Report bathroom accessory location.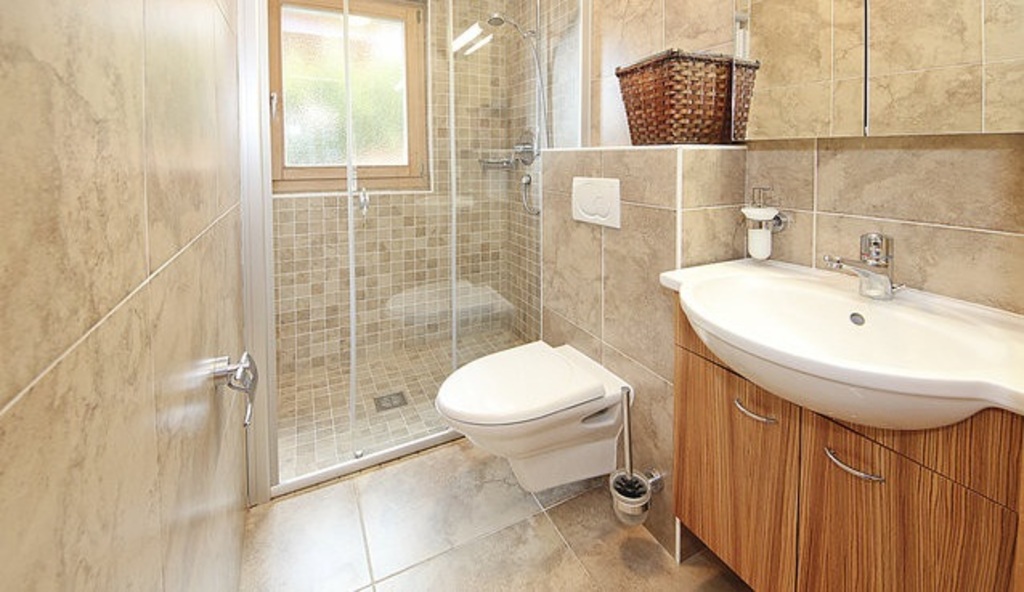
Report: bbox=(645, 244, 1022, 456).
